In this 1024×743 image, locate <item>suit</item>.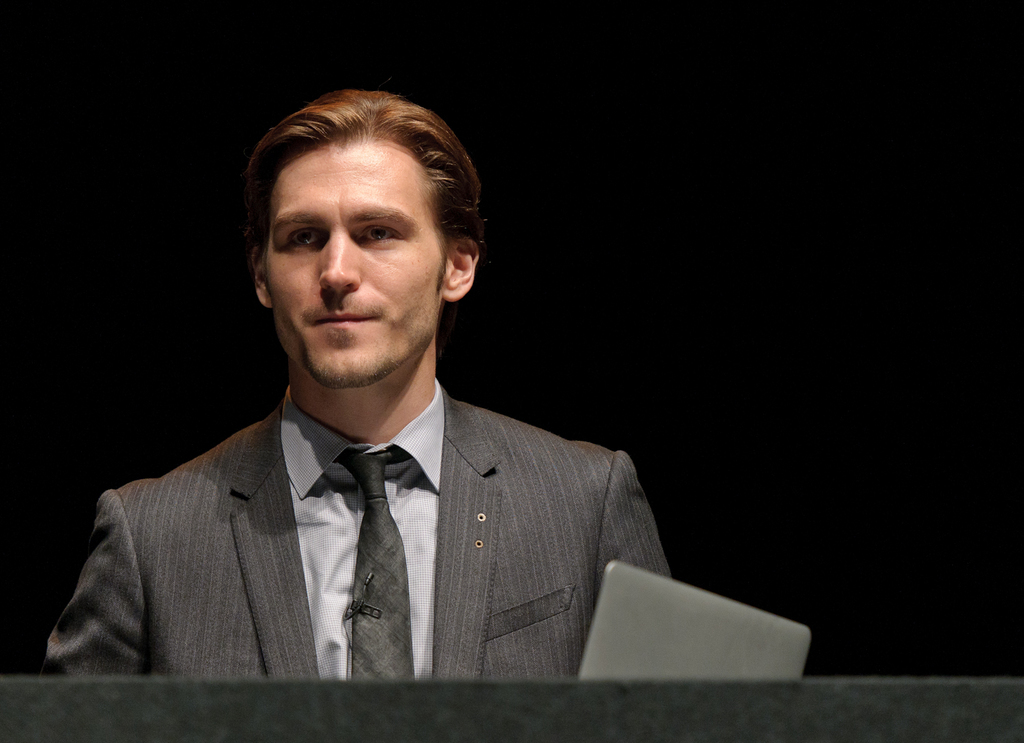
Bounding box: select_region(68, 241, 700, 697).
